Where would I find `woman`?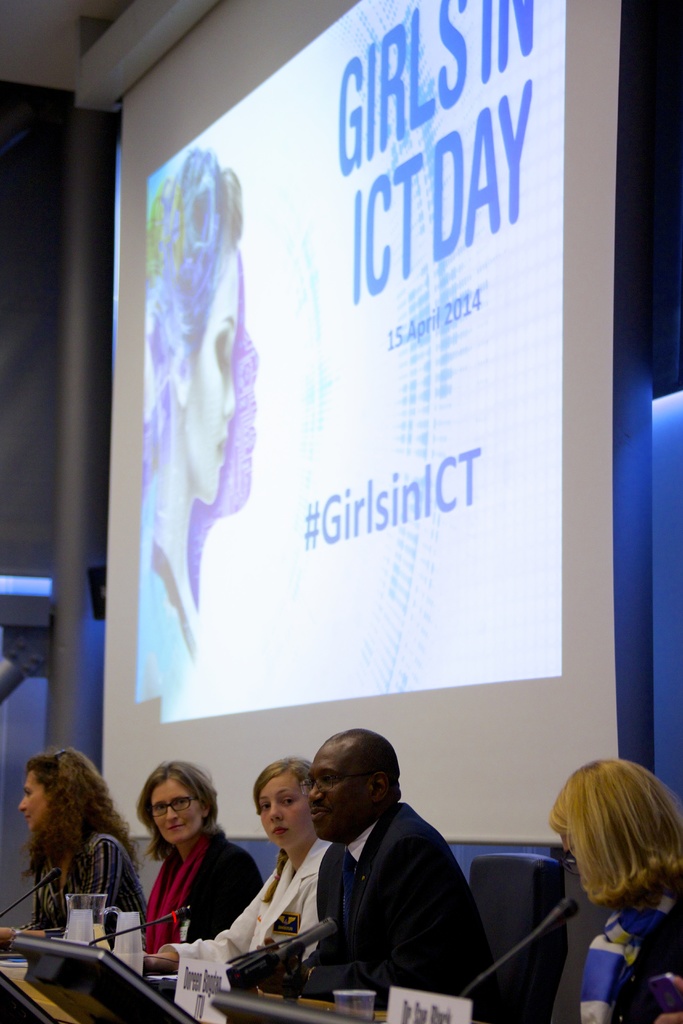
At <region>546, 756, 682, 1023</region>.
